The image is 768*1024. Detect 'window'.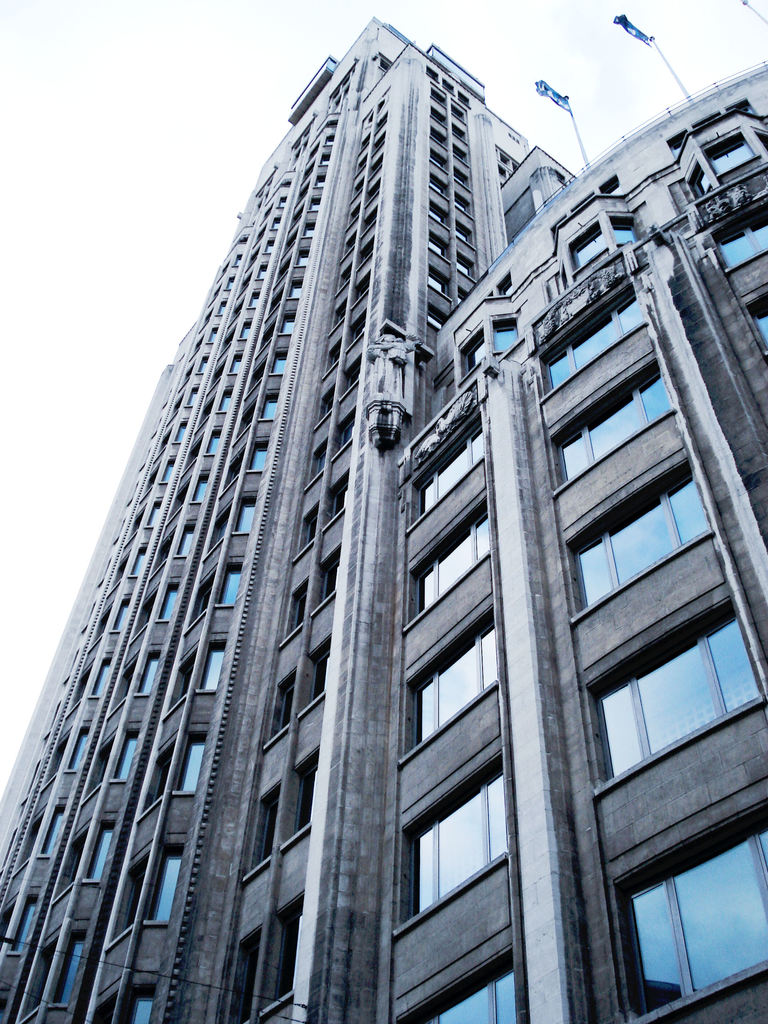
Detection: region(688, 160, 717, 198).
